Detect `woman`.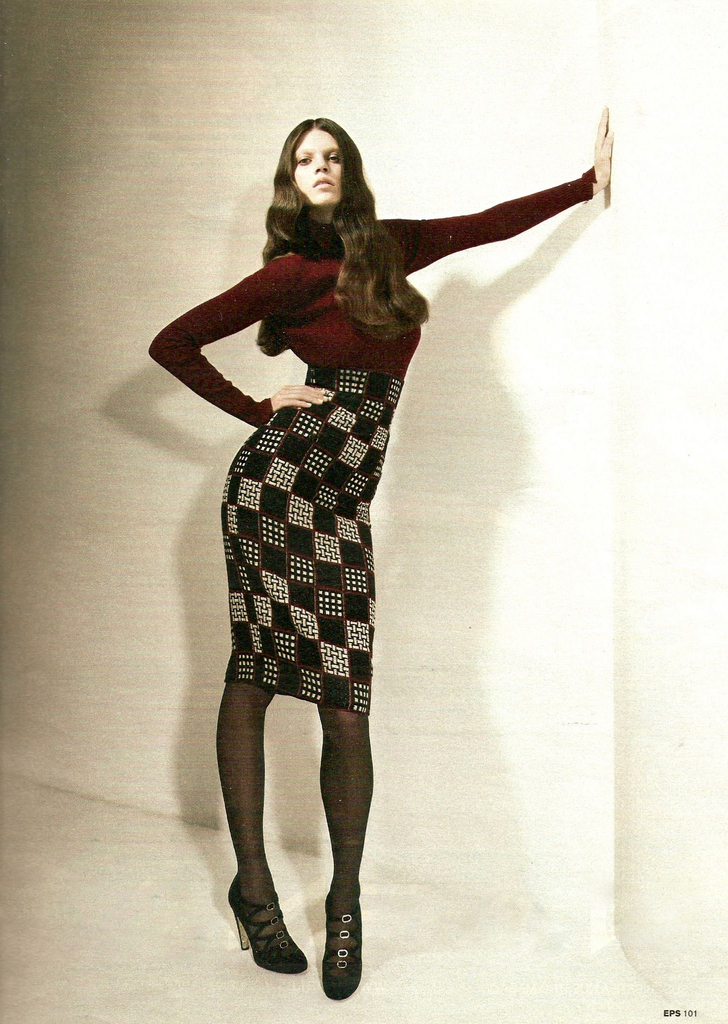
Detected at Rect(135, 136, 602, 927).
